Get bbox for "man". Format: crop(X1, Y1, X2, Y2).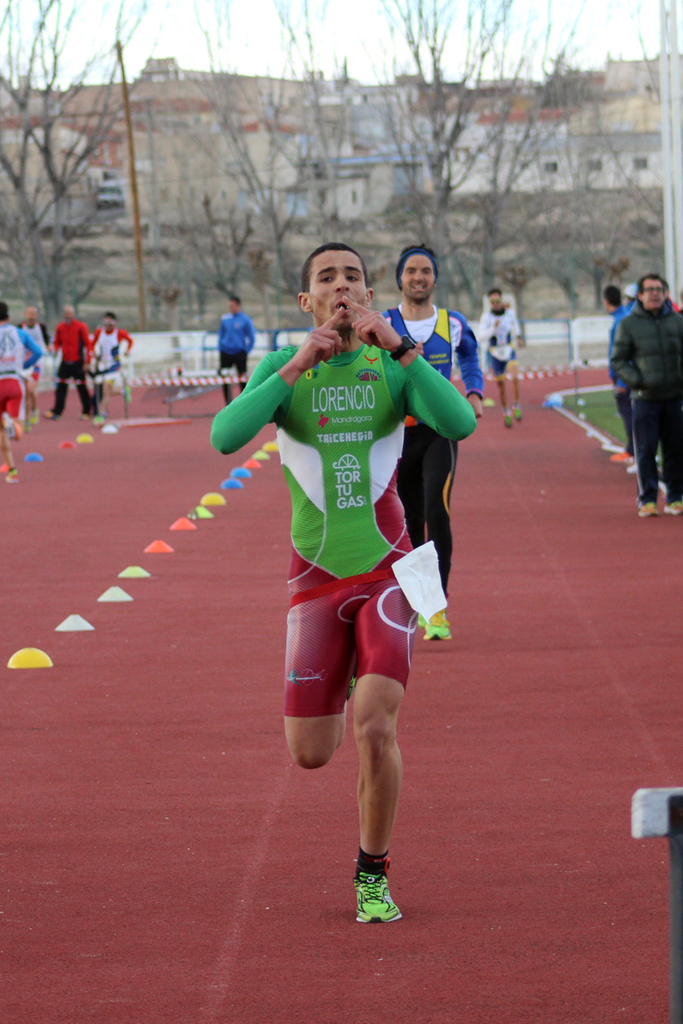
crop(219, 230, 463, 936).
